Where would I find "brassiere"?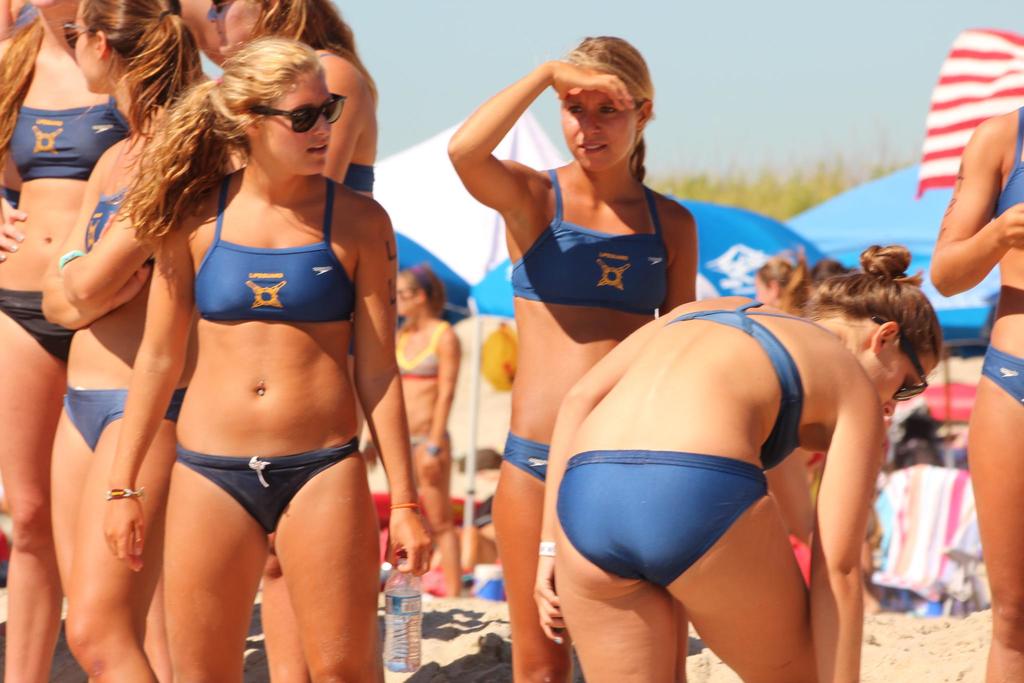
At {"x1": 83, "y1": 184, "x2": 154, "y2": 269}.
